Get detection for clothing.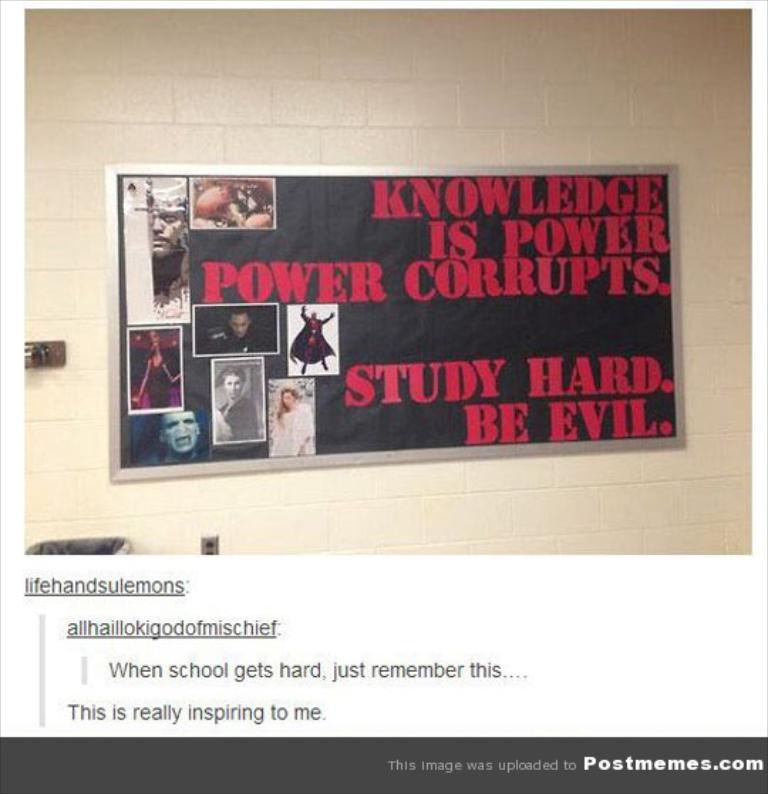
Detection: crop(138, 359, 175, 406).
